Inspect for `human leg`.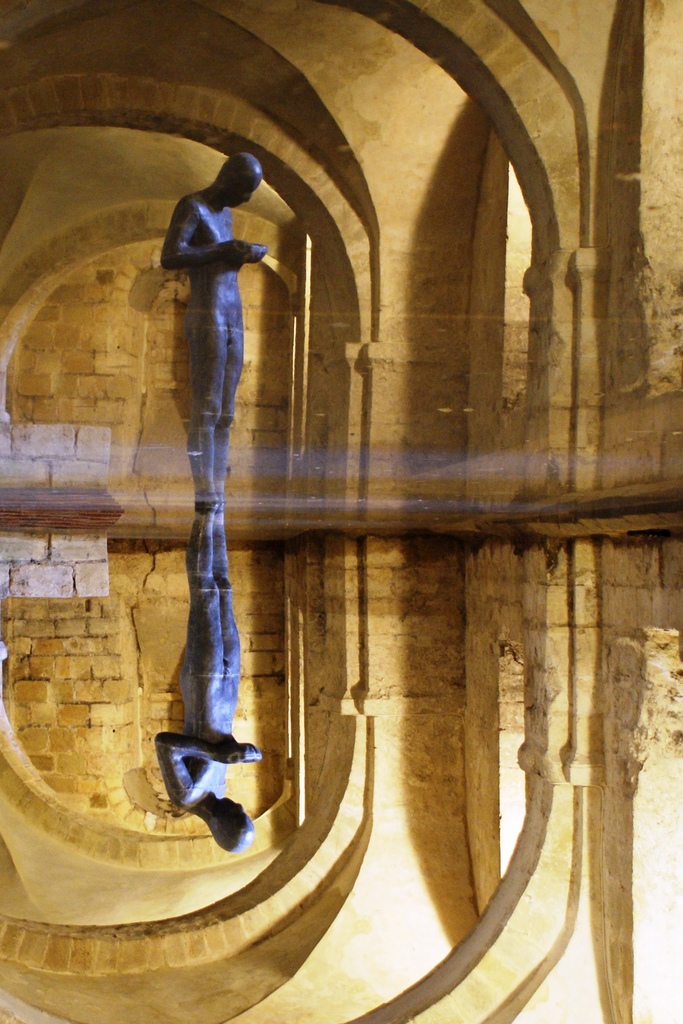
Inspection: [181, 317, 226, 512].
